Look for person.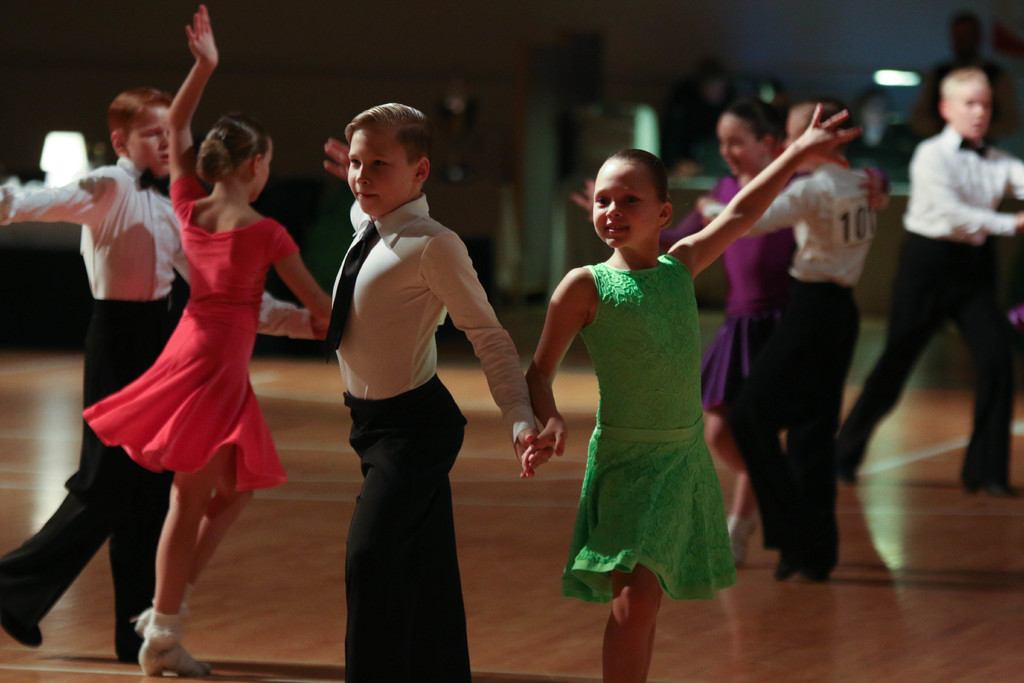
Found: region(310, 92, 532, 682).
